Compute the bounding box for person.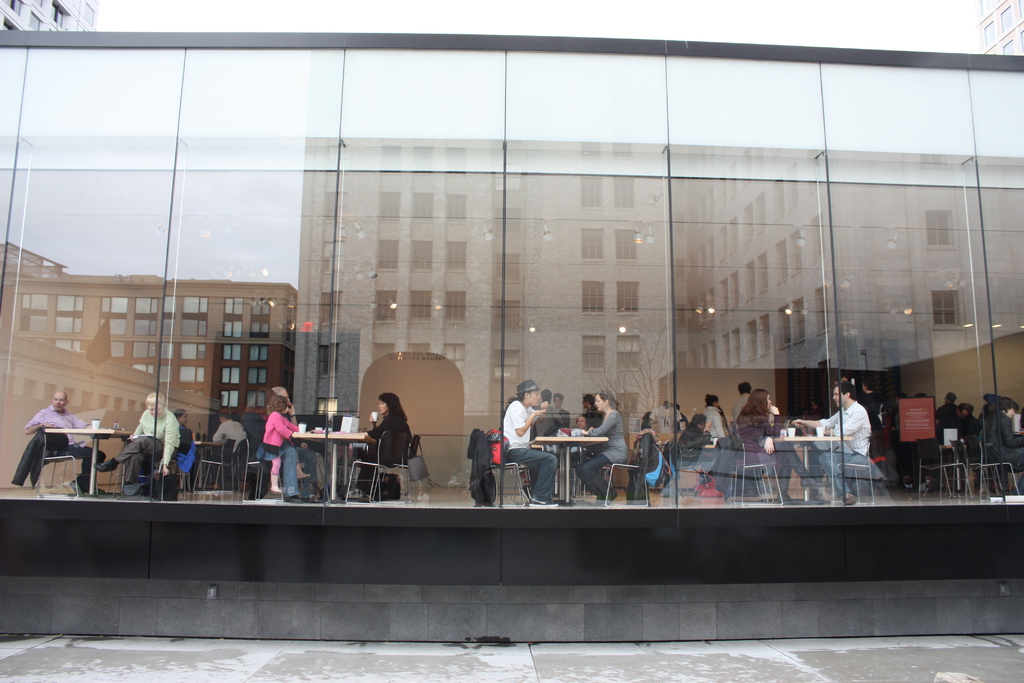
[553,394,575,438].
